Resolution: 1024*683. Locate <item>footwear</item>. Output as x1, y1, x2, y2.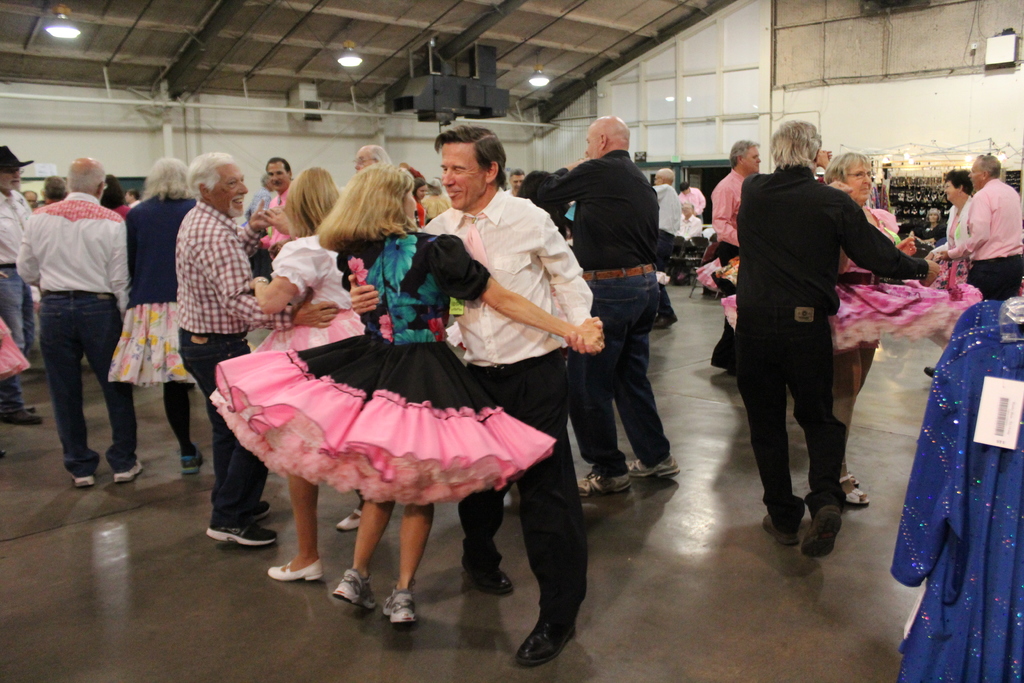
268, 555, 324, 582.
